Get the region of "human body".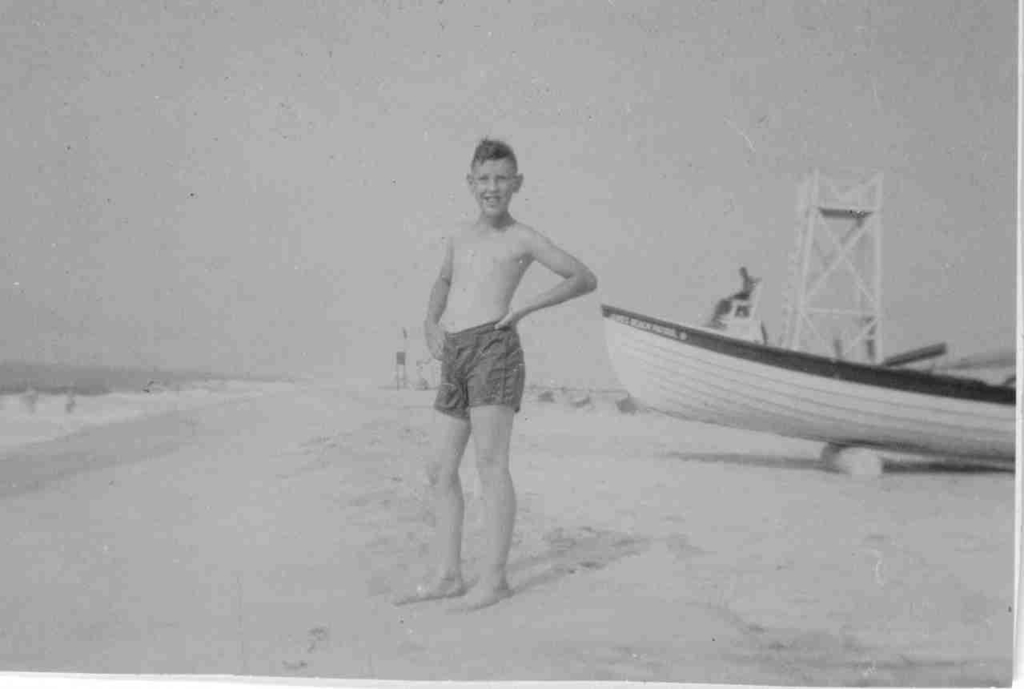
[x1=400, y1=165, x2=597, y2=582].
